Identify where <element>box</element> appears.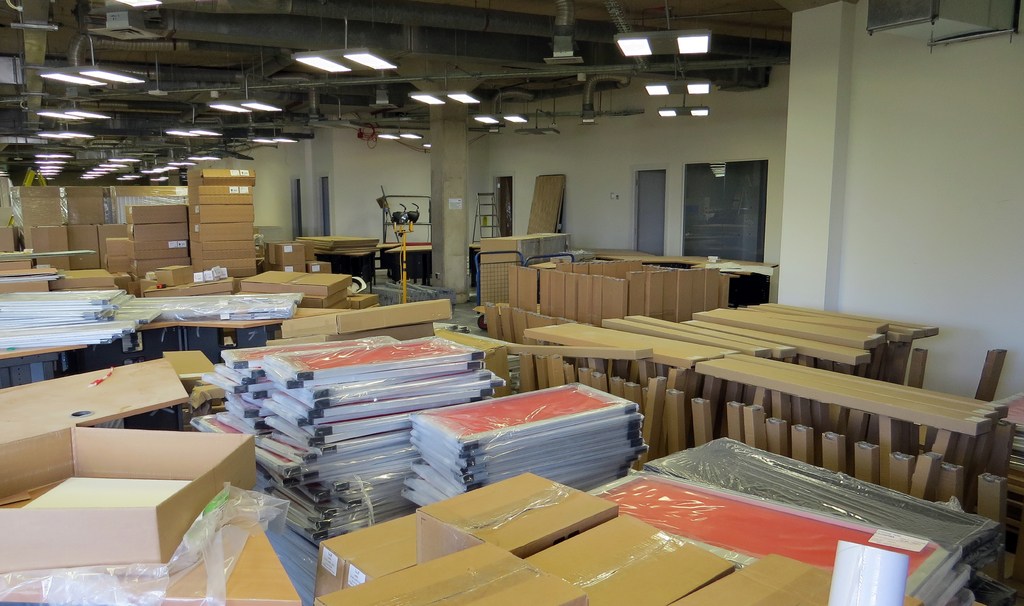
Appears at {"left": 13, "top": 422, "right": 244, "bottom": 569}.
